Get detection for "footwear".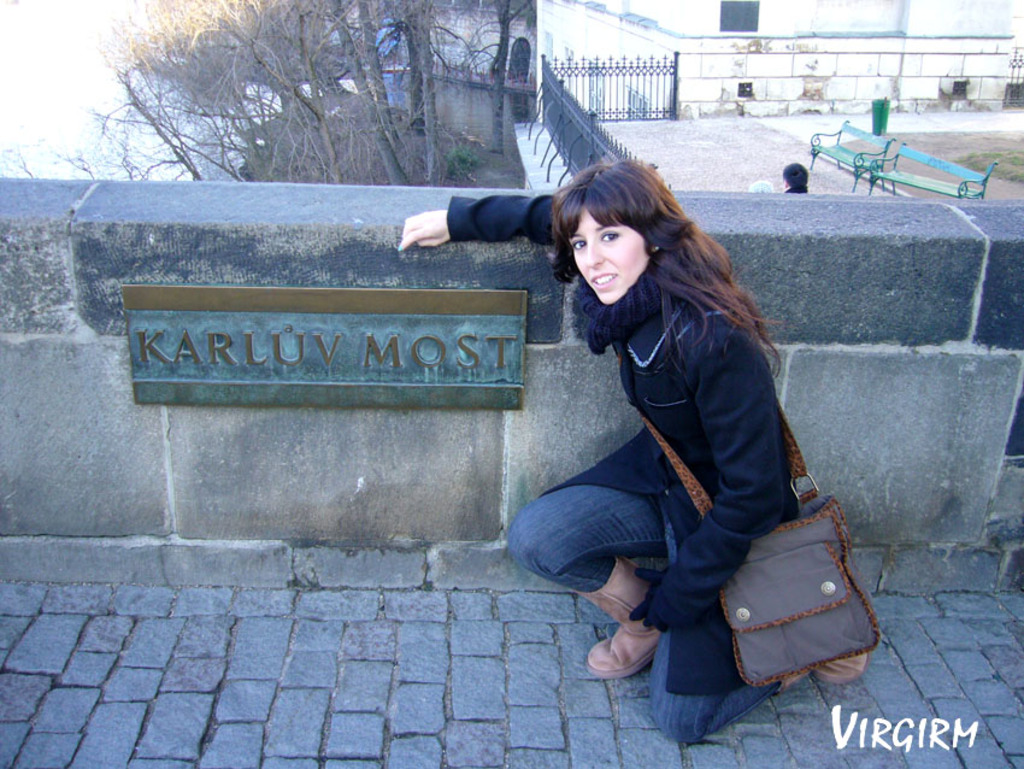
Detection: l=784, t=651, r=869, b=688.
